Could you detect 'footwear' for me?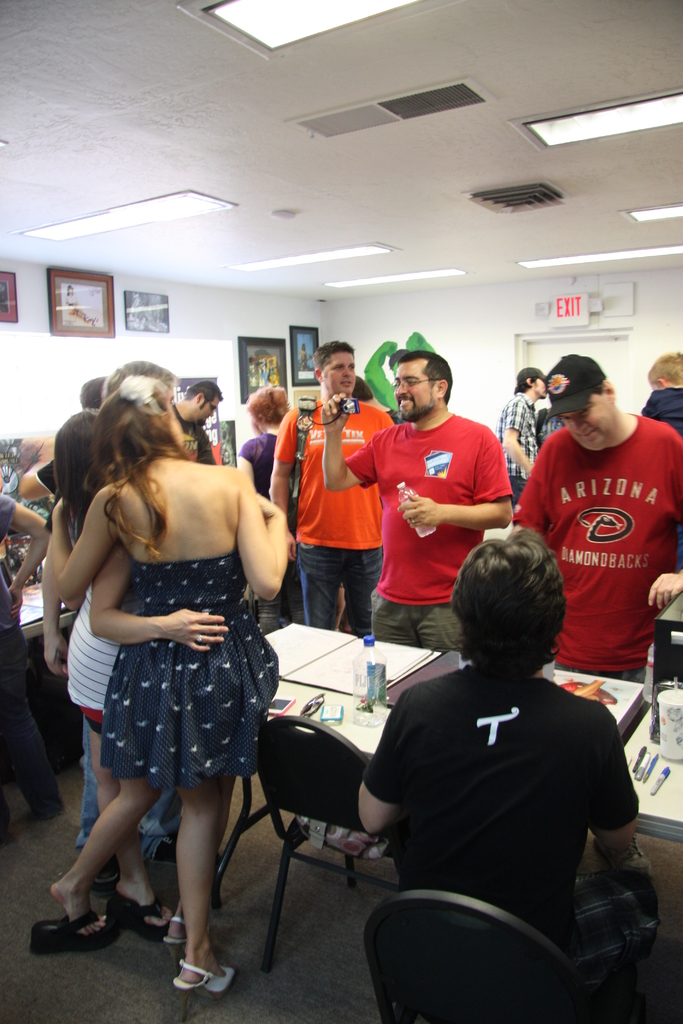
Detection result: x1=104, y1=898, x2=162, y2=941.
